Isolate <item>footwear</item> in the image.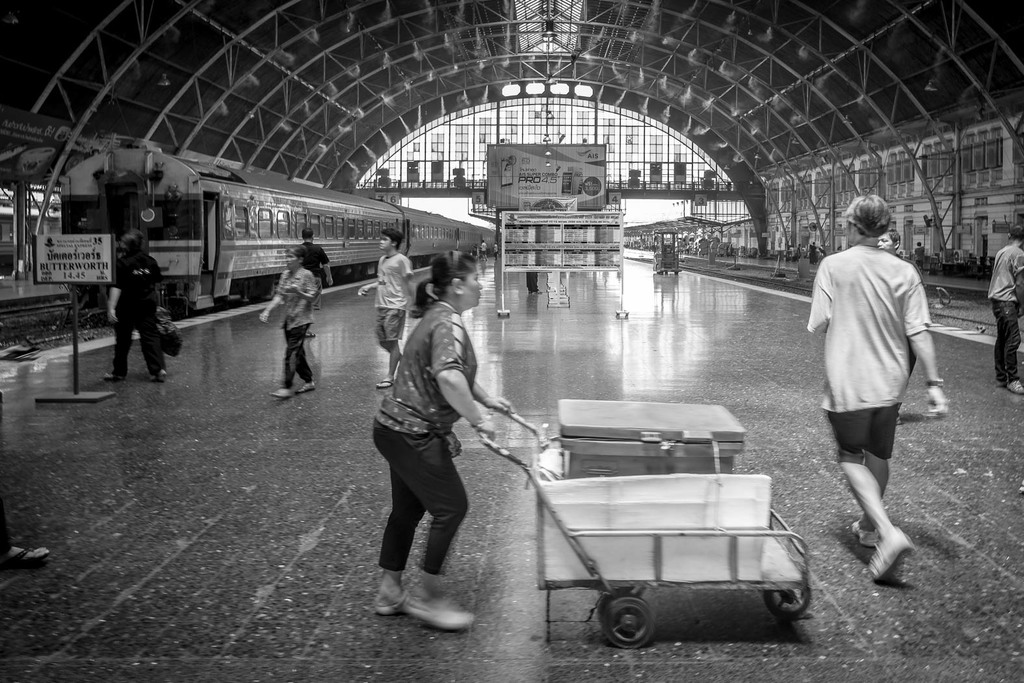
Isolated region: x1=375, y1=378, x2=392, y2=388.
